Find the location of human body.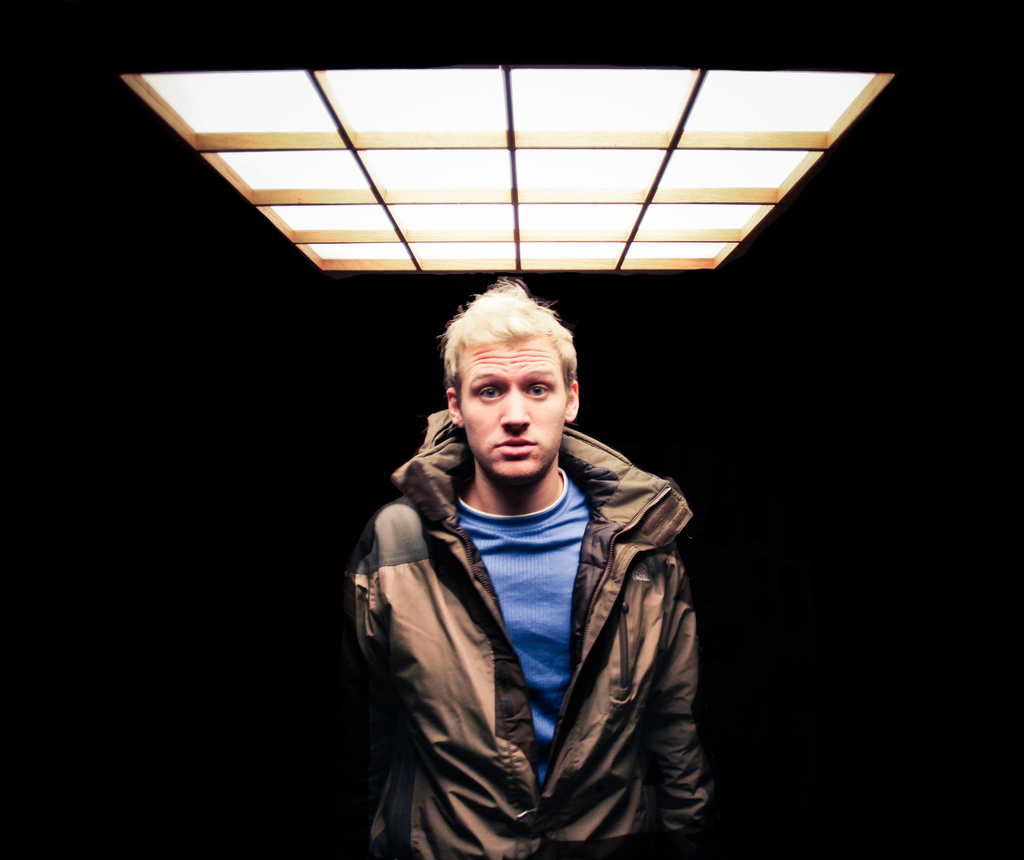
Location: locate(348, 307, 698, 857).
